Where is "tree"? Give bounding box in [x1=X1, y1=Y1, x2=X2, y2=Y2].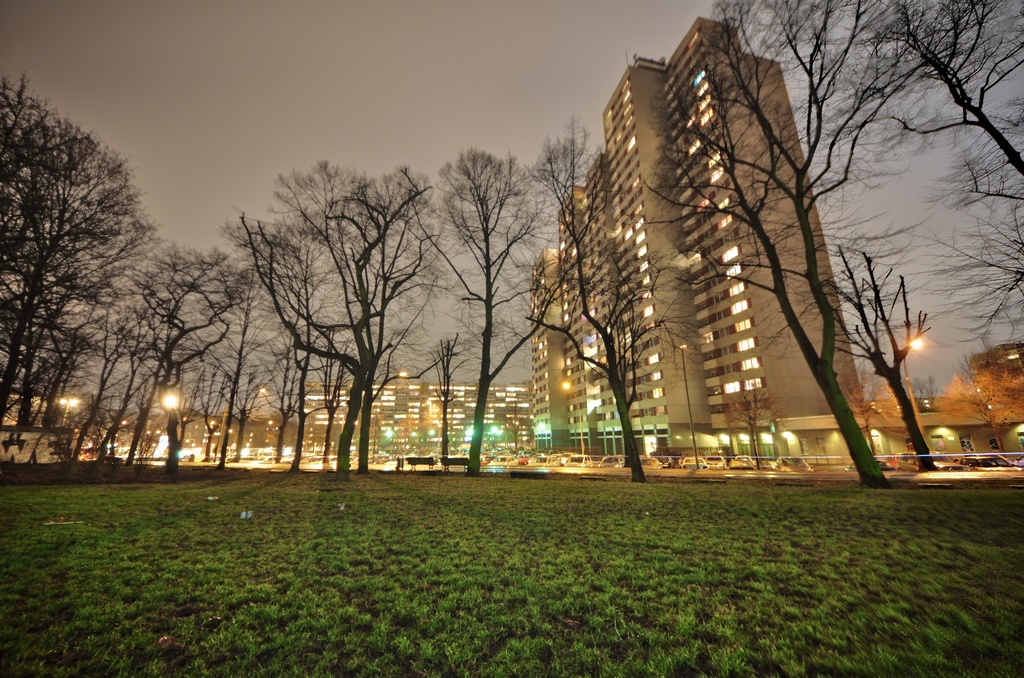
[x1=0, y1=82, x2=72, y2=296].
